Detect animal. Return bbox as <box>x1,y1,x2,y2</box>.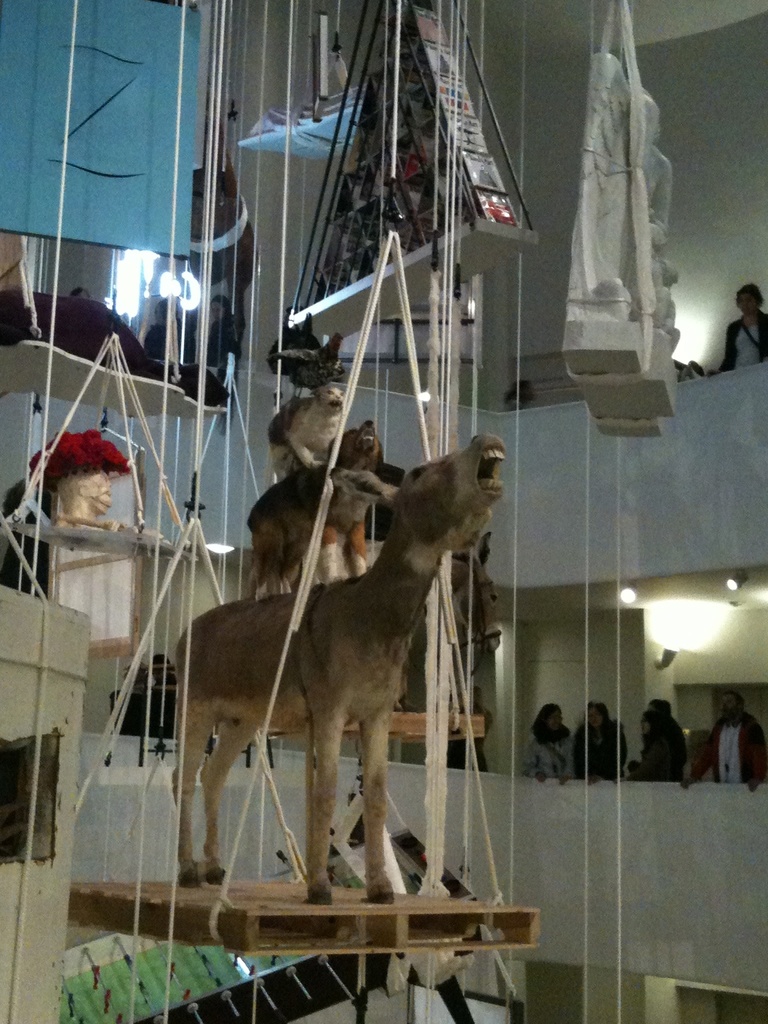
<box>173,430,509,906</box>.
